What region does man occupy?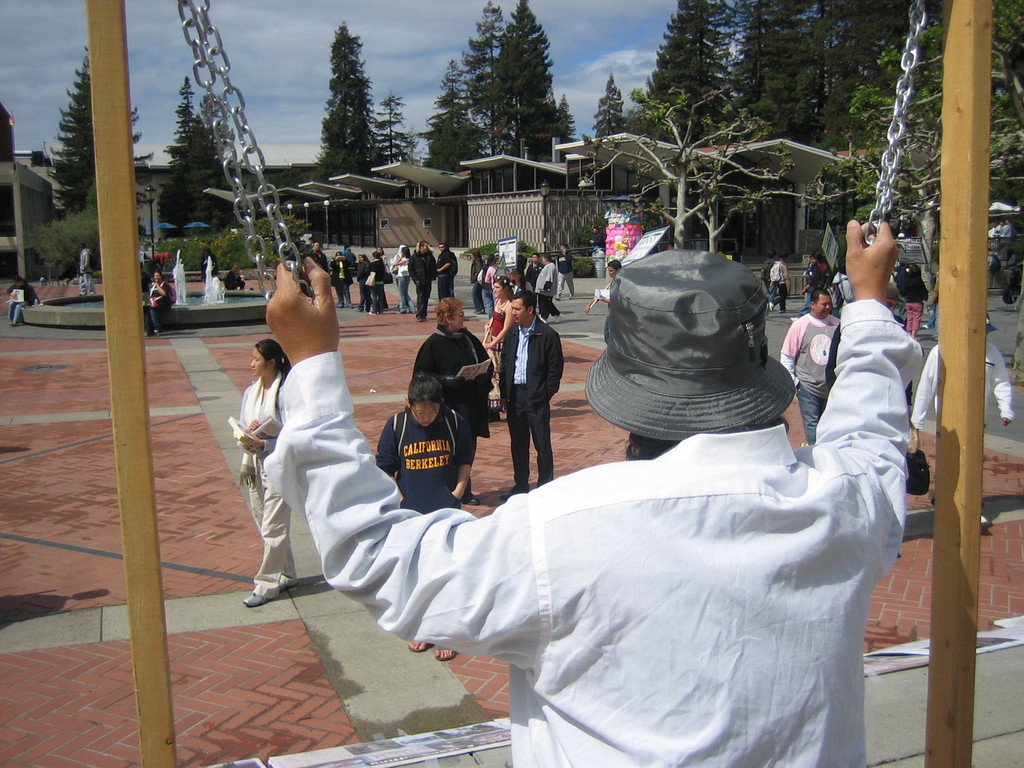
Rect(308, 237, 319, 252).
